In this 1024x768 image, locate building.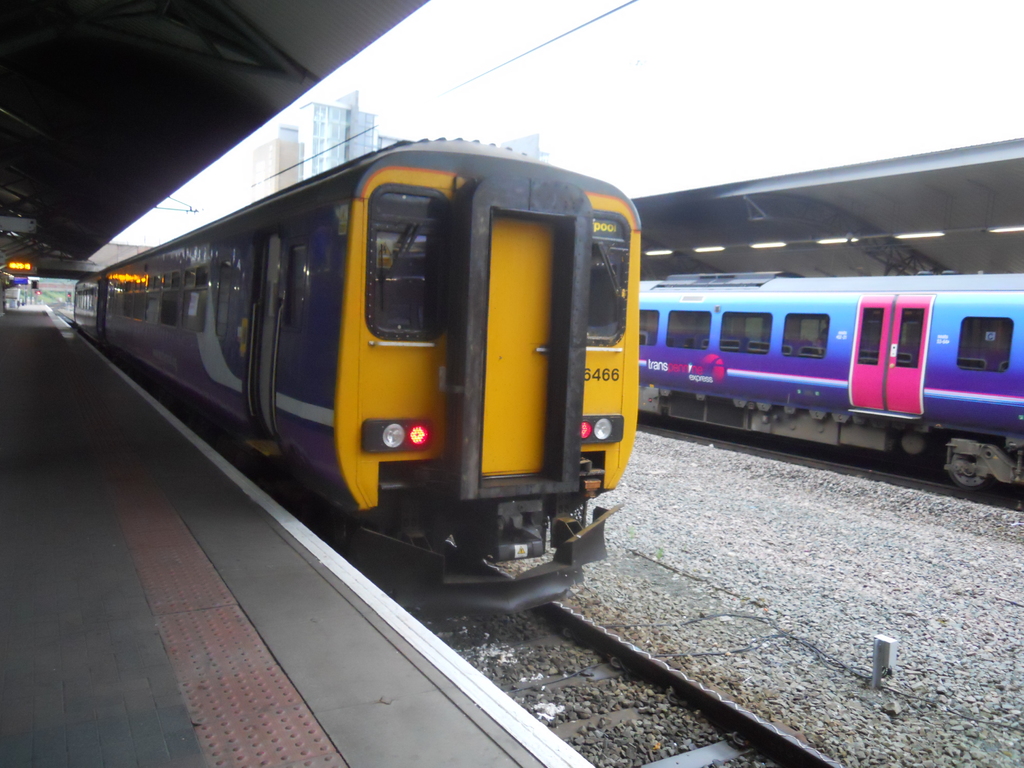
Bounding box: (x1=253, y1=123, x2=305, y2=202).
